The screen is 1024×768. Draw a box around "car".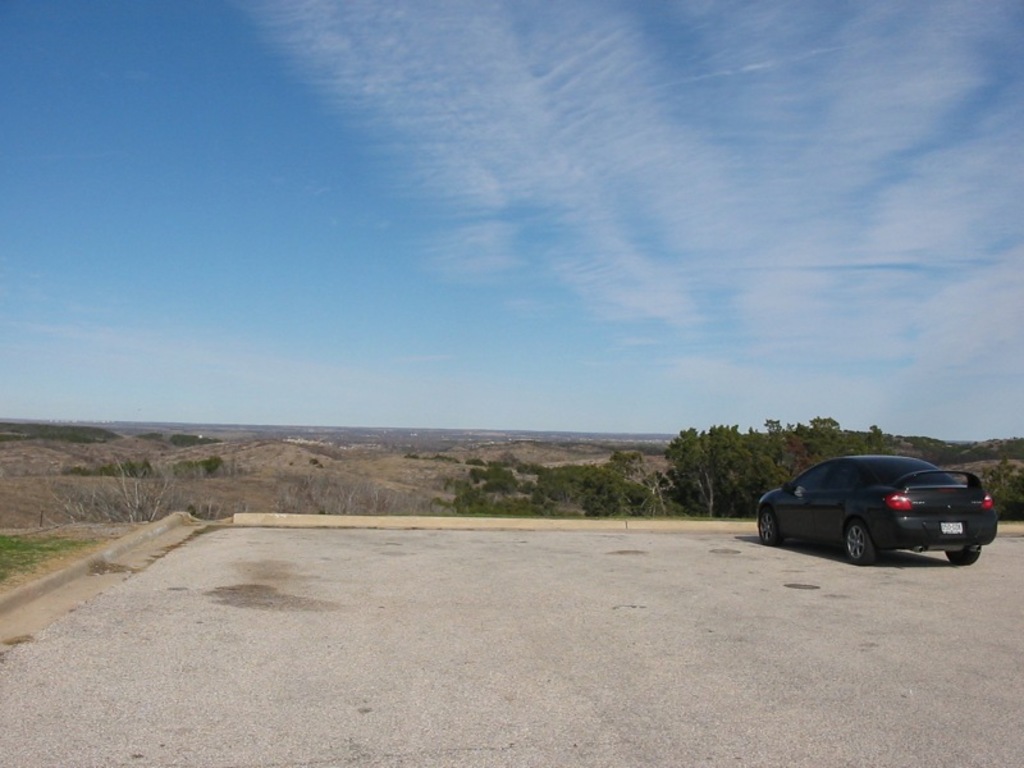
bbox=(756, 458, 993, 571).
